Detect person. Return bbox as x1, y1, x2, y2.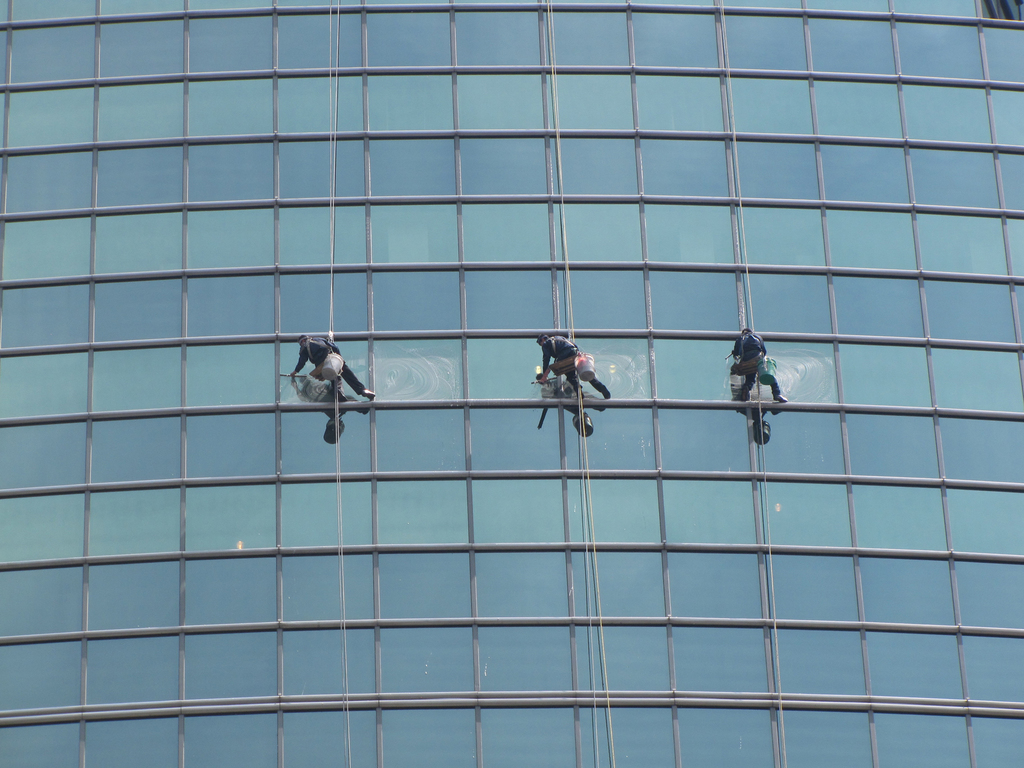
730, 328, 787, 401.
